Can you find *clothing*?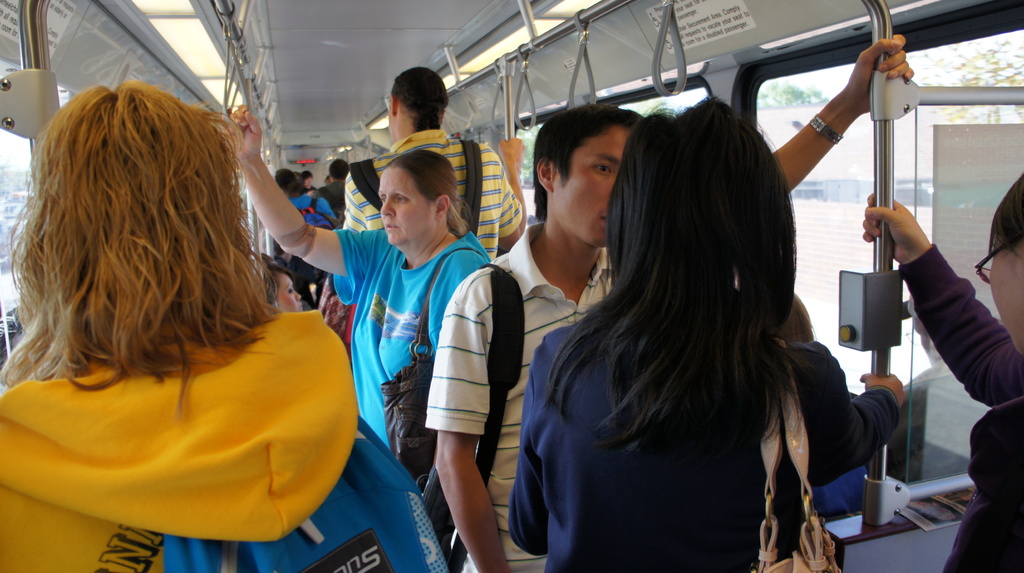
Yes, bounding box: 538 280 910 572.
